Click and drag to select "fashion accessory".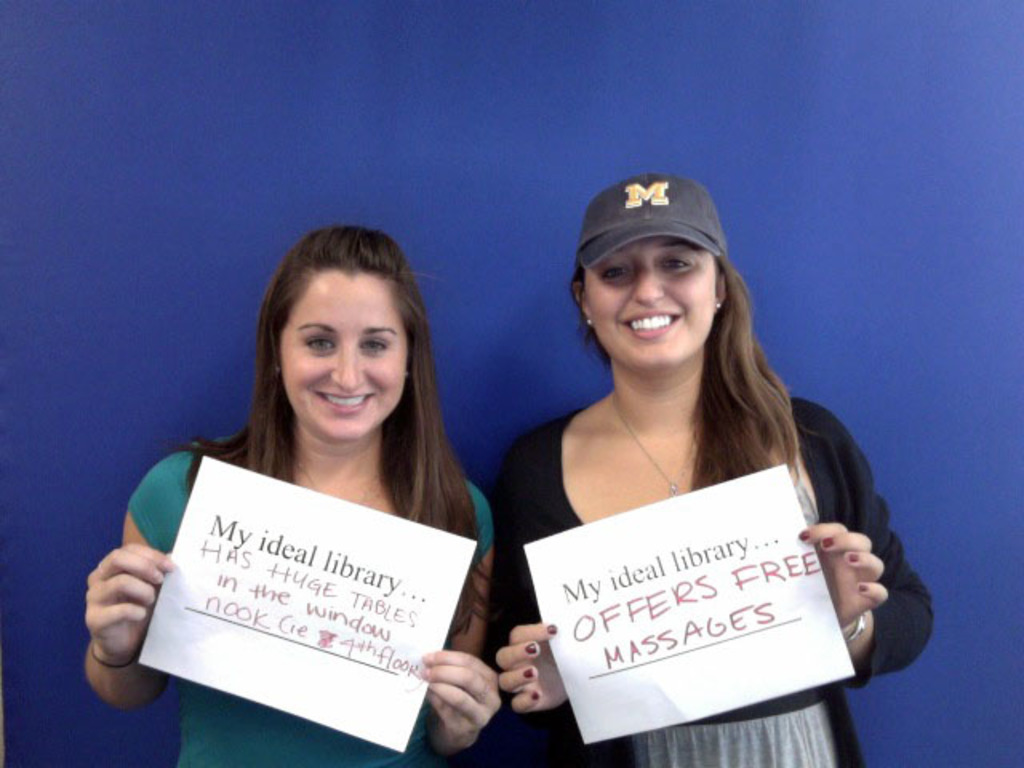
Selection: bbox(789, 523, 808, 542).
